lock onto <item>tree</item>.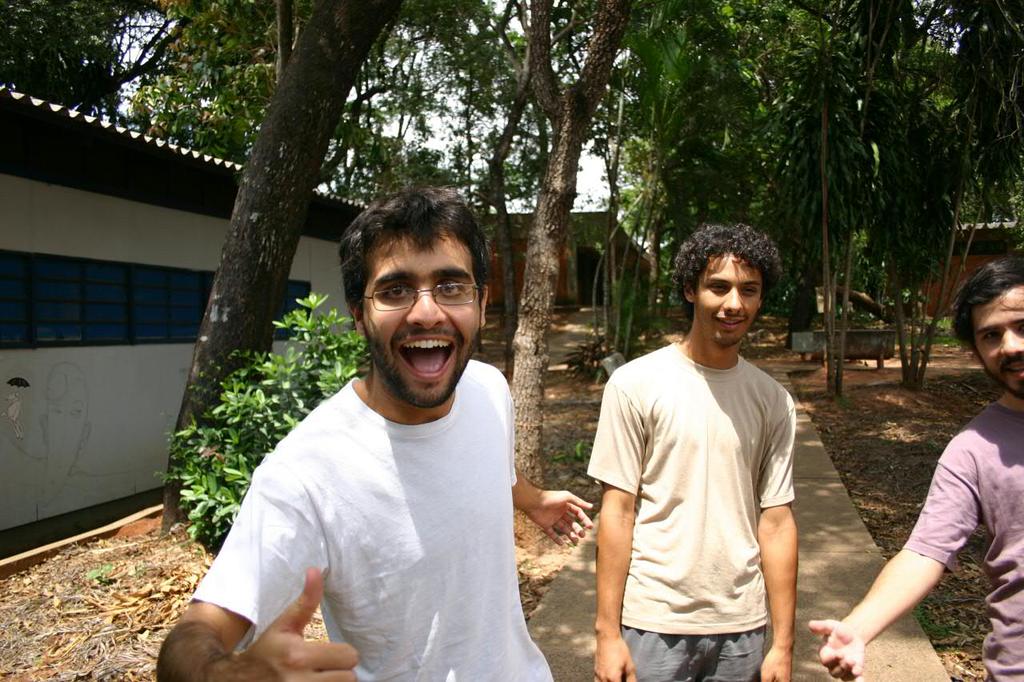
Locked: locate(462, 0, 650, 552).
